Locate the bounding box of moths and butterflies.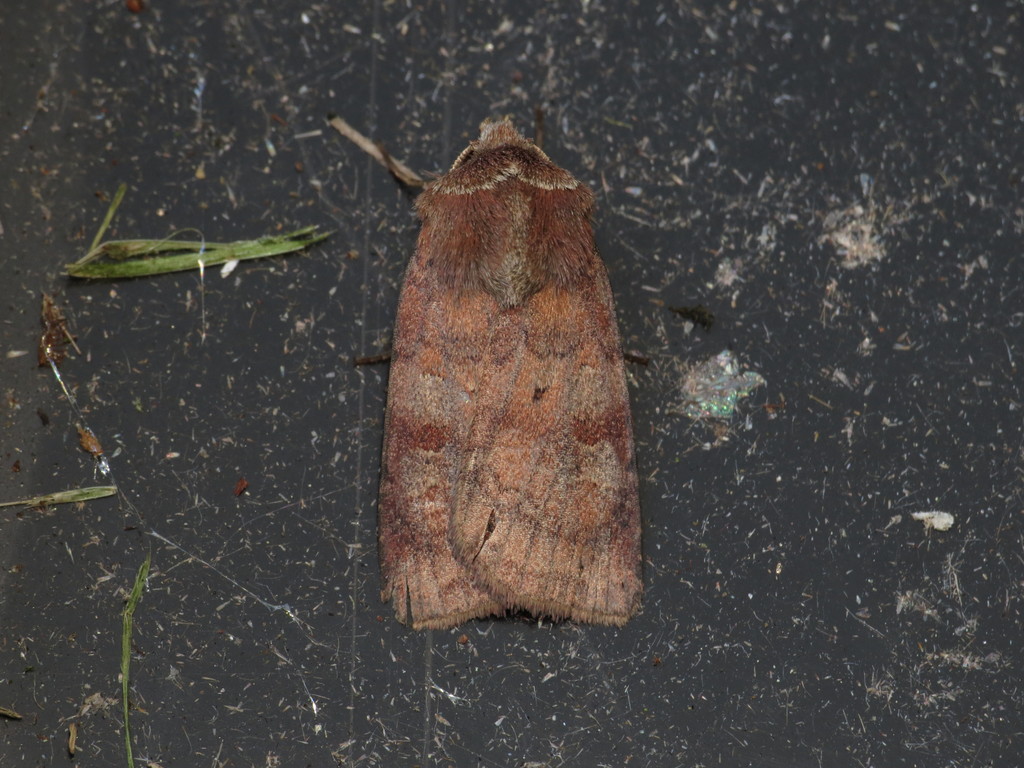
Bounding box: region(369, 95, 650, 634).
